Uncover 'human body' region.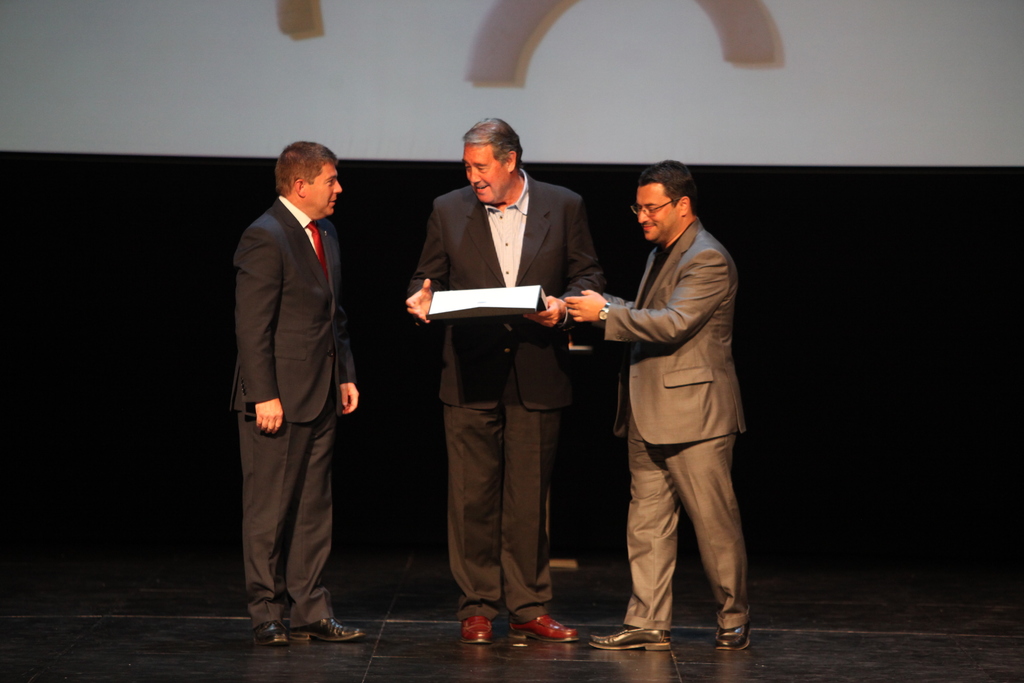
Uncovered: region(591, 150, 756, 674).
